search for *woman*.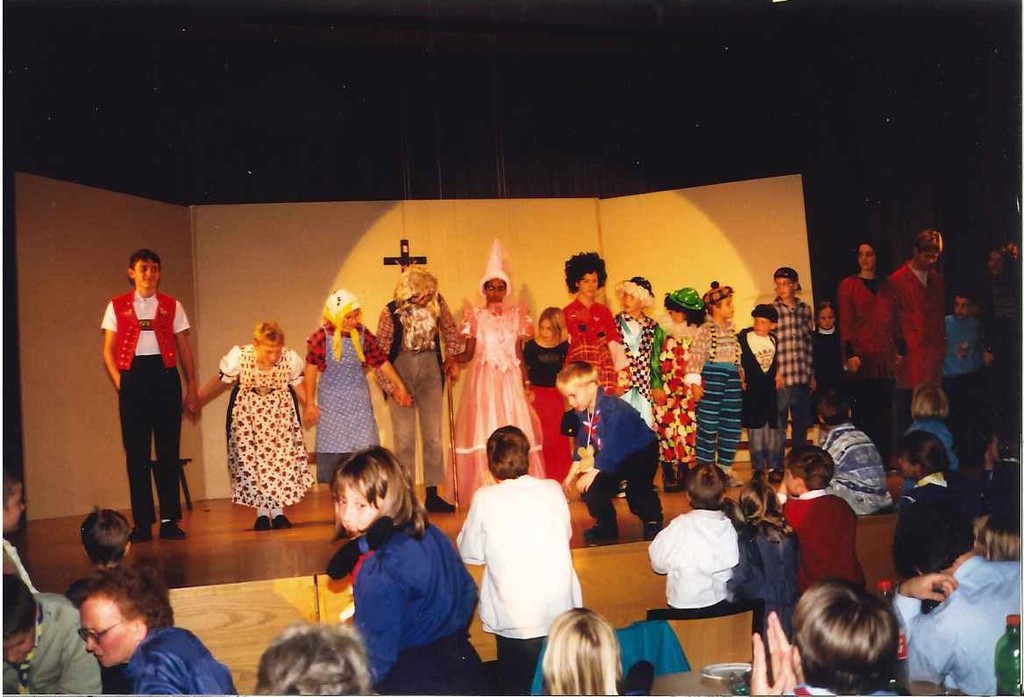
Found at (x1=838, y1=231, x2=910, y2=456).
